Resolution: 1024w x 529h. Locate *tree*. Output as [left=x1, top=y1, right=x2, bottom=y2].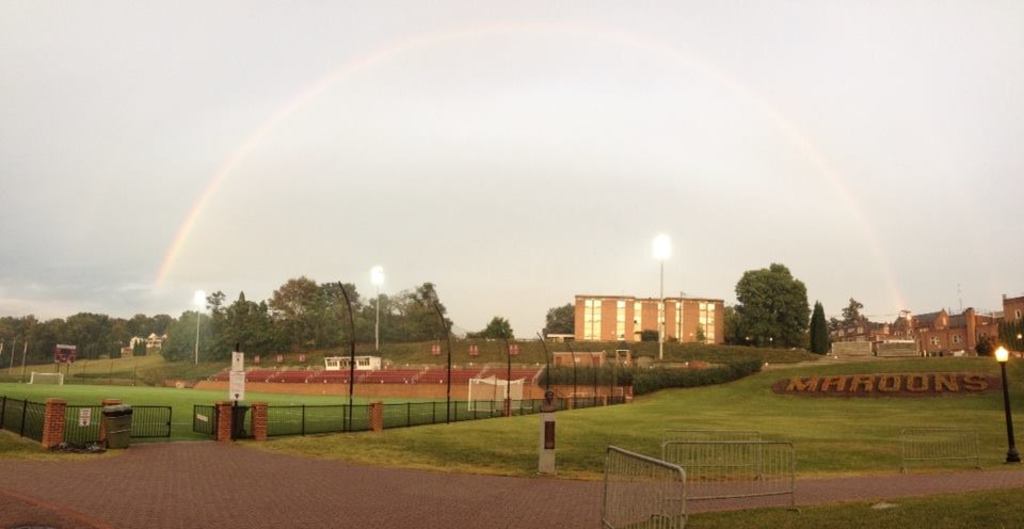
[left=467, top=315, right=517, bottom=342].
